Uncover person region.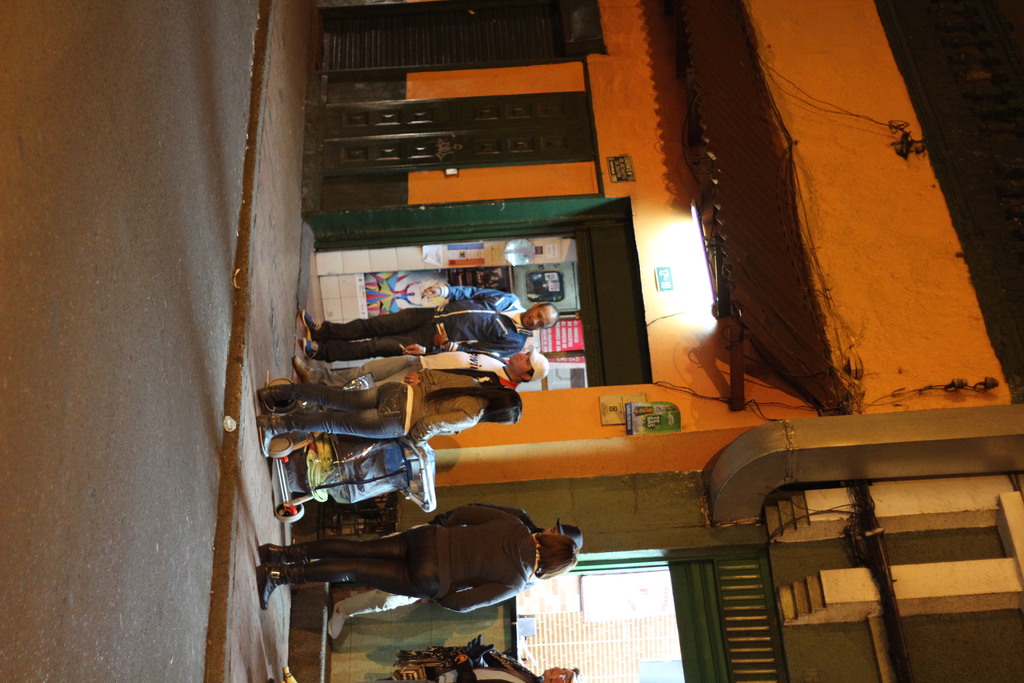
Uncovered: locate(304, 283, 560, 353).
